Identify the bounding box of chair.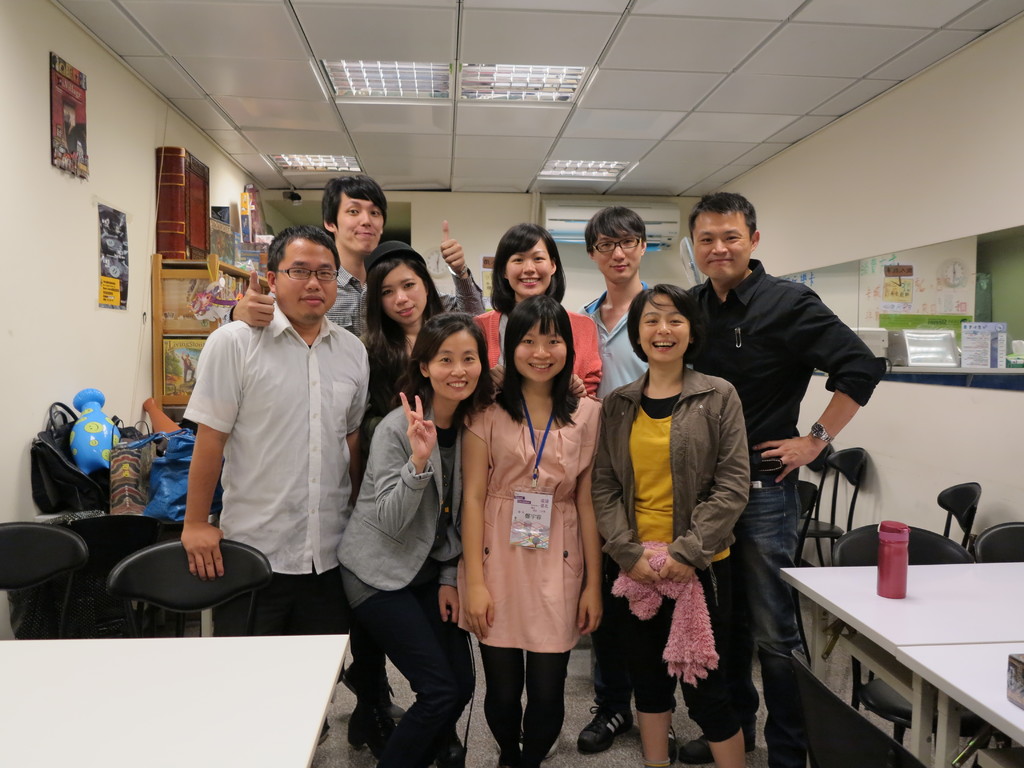
<bbox>792, 447, 831, 574</bbox>.
